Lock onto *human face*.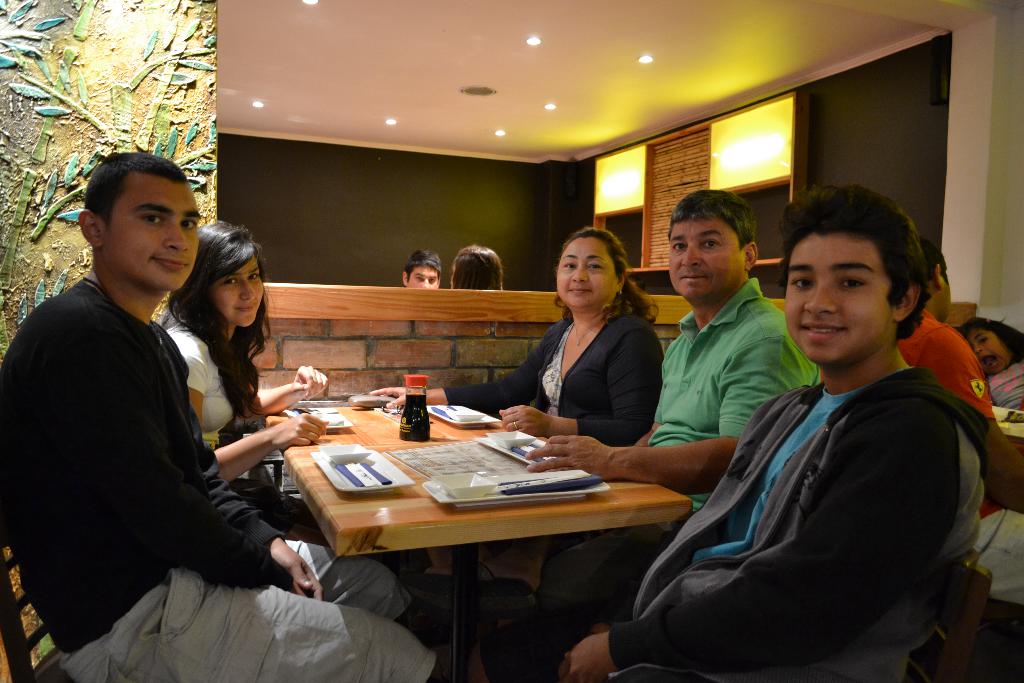
Locked: x1=406 y1=265 x2=441 y2=290.
